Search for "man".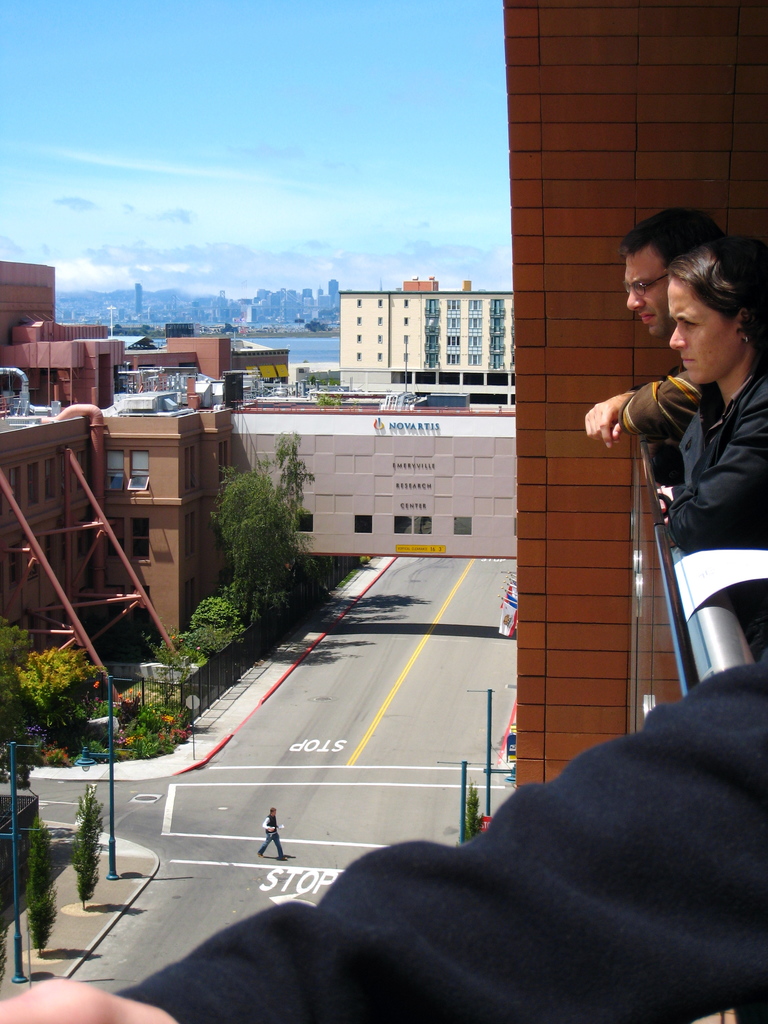
Found at (263,800,289,860).
